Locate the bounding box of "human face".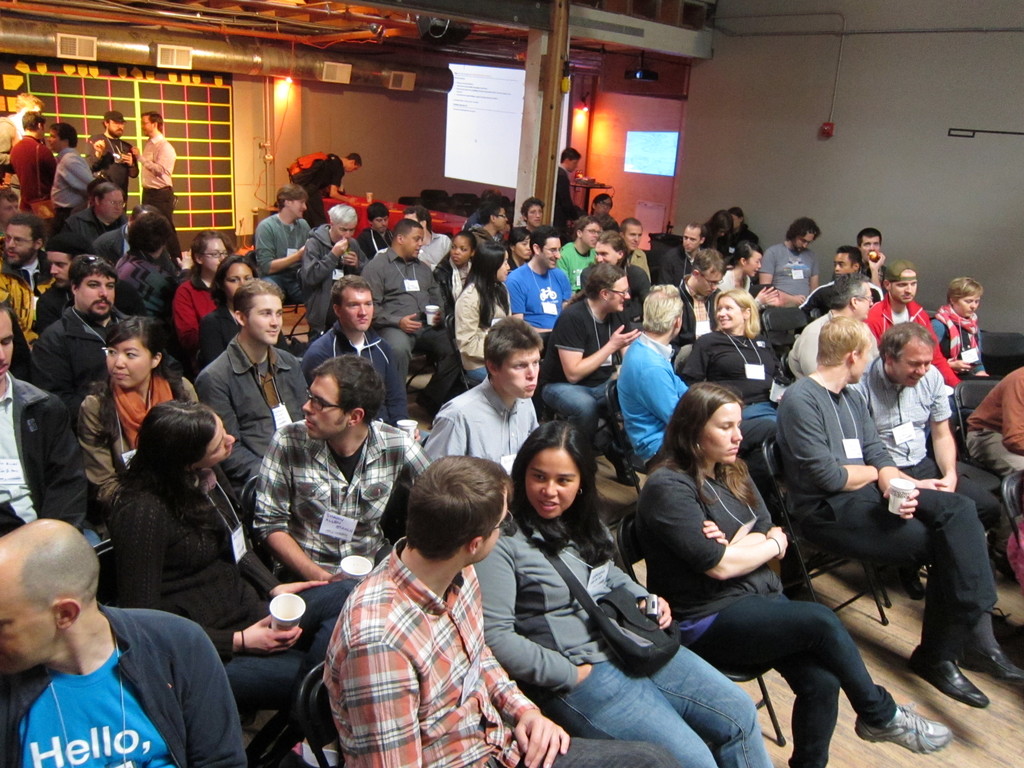
Bounding box: [595,239,621,265].
